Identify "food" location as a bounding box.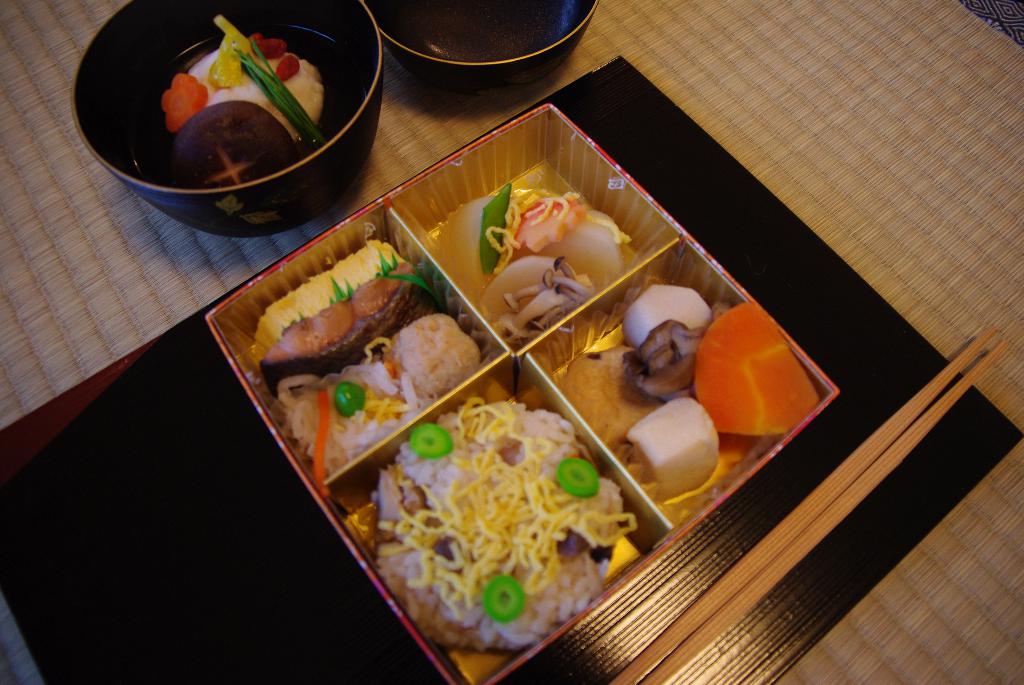
[left=131, top=13, right=349, bottom=196].
